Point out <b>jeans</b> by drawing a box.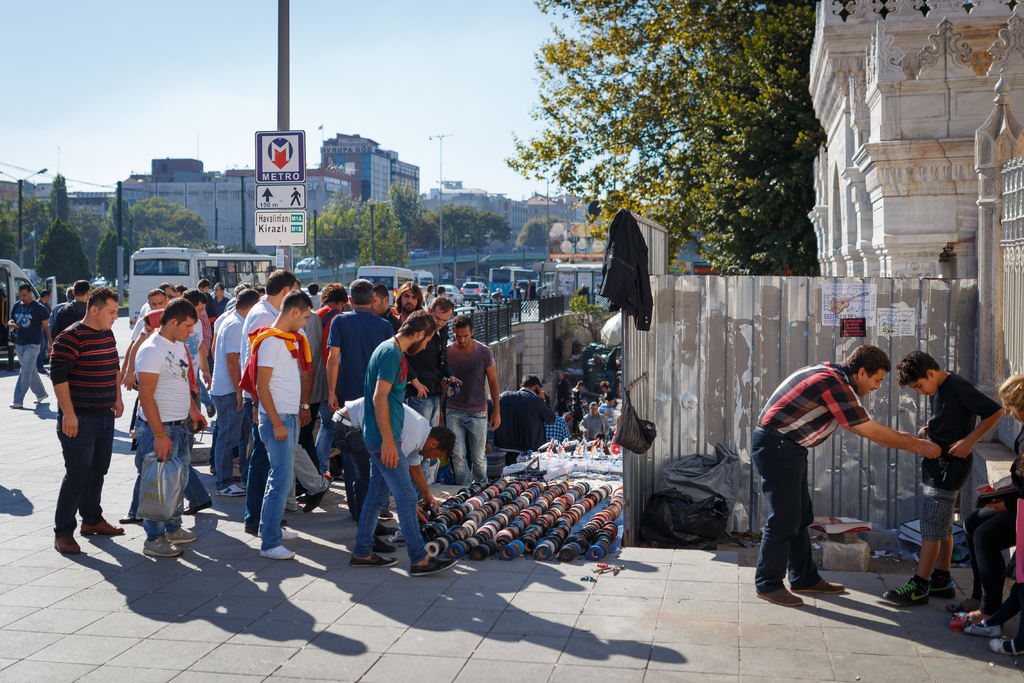
(351, 441, 426, 564).
